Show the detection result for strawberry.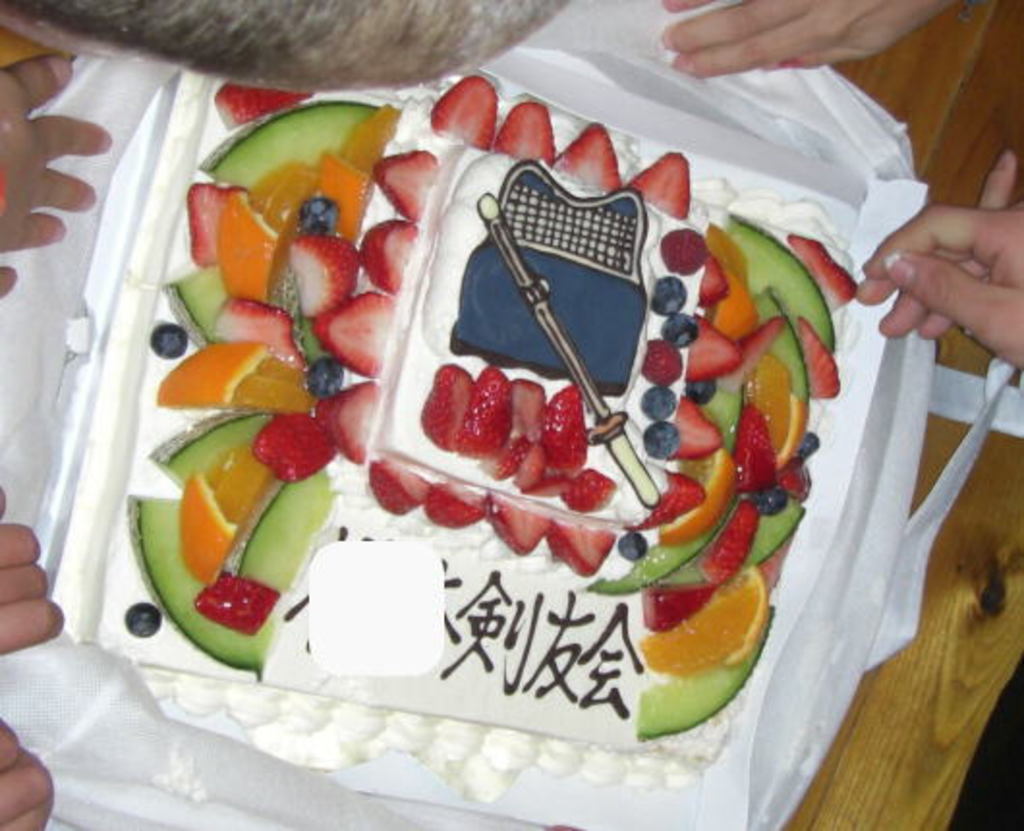
Rect(214, 79, 309, 131).
